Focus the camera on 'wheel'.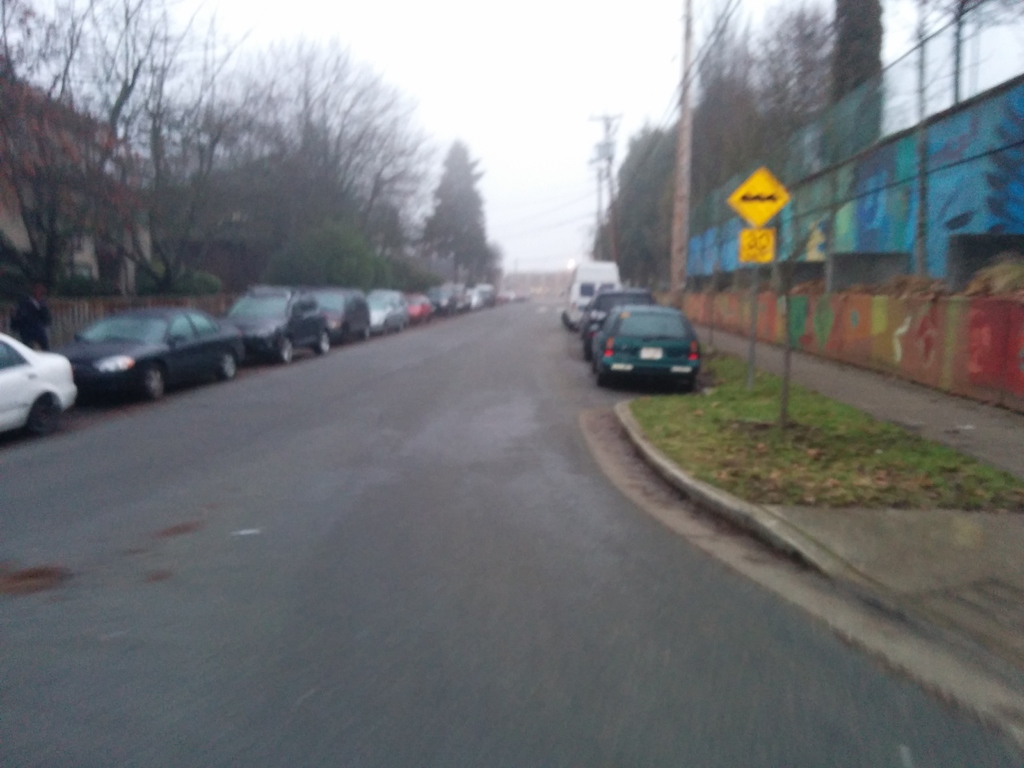
Focus region: 141,359,160,397.
